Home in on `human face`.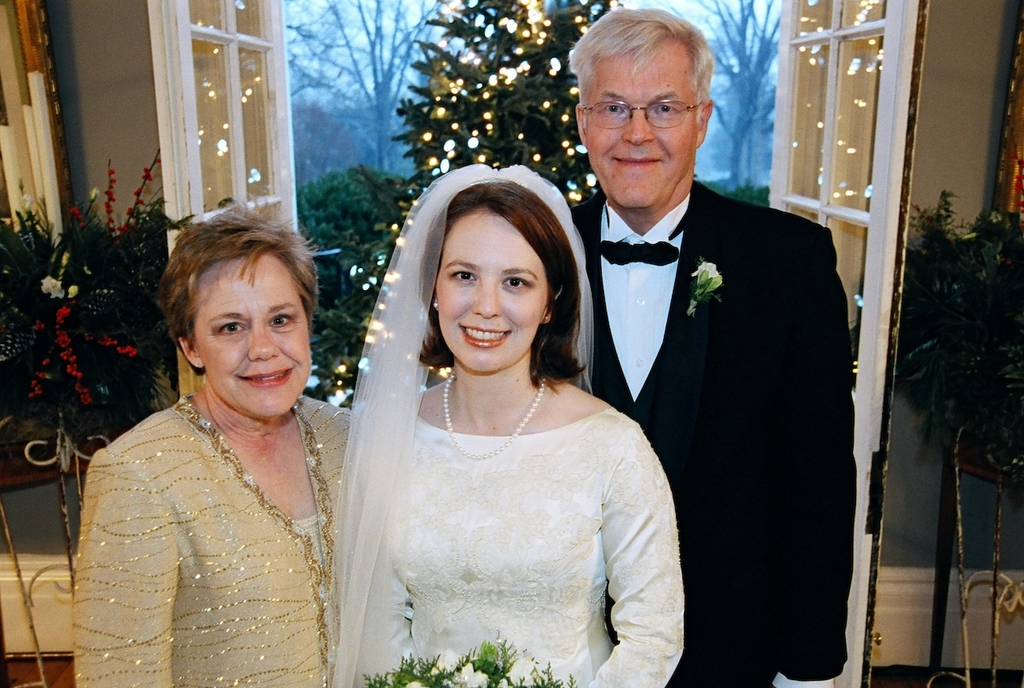
Homed in at [434, 212, 550, 376].
